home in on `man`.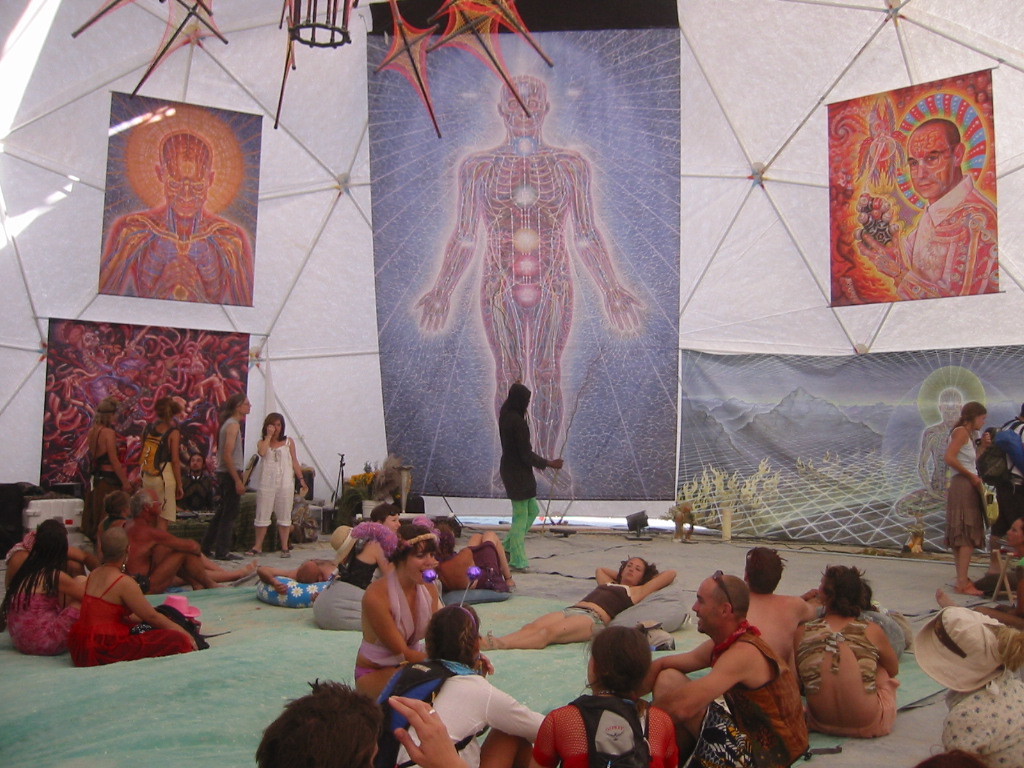
Homed in at BBox(740, 544, 827, 674).
